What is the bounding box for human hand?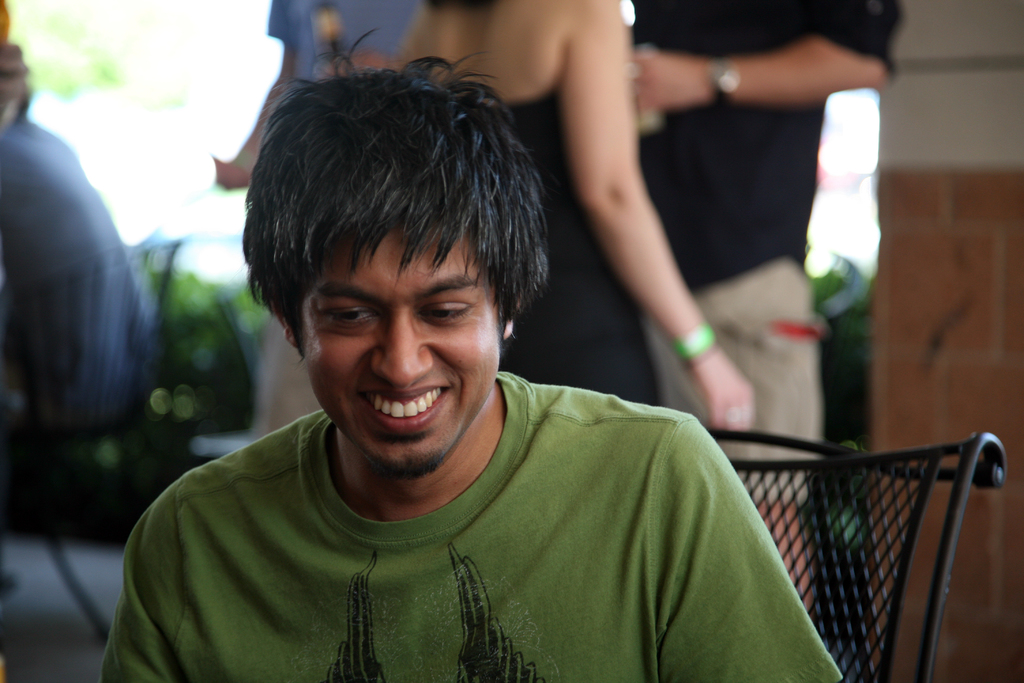
[x1=691, y1=347, x2=755, y2=429].
